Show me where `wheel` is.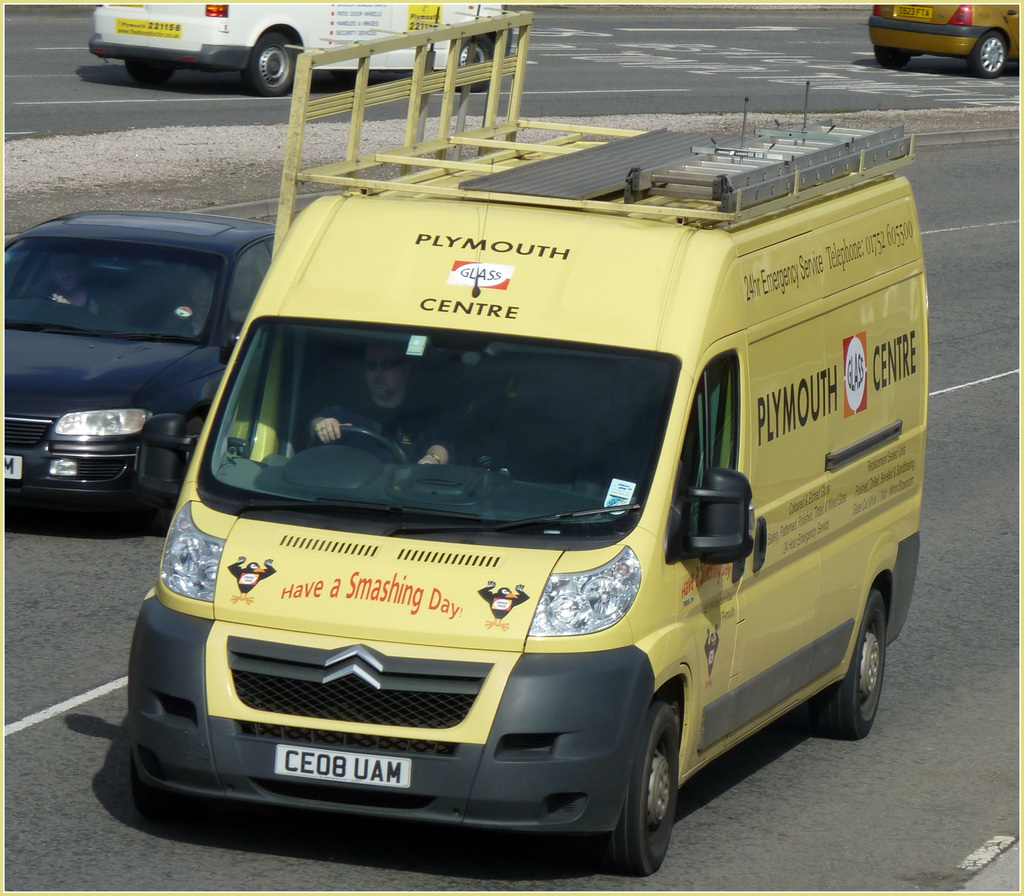
`wheel` is at [150, 418, 205, 532].
